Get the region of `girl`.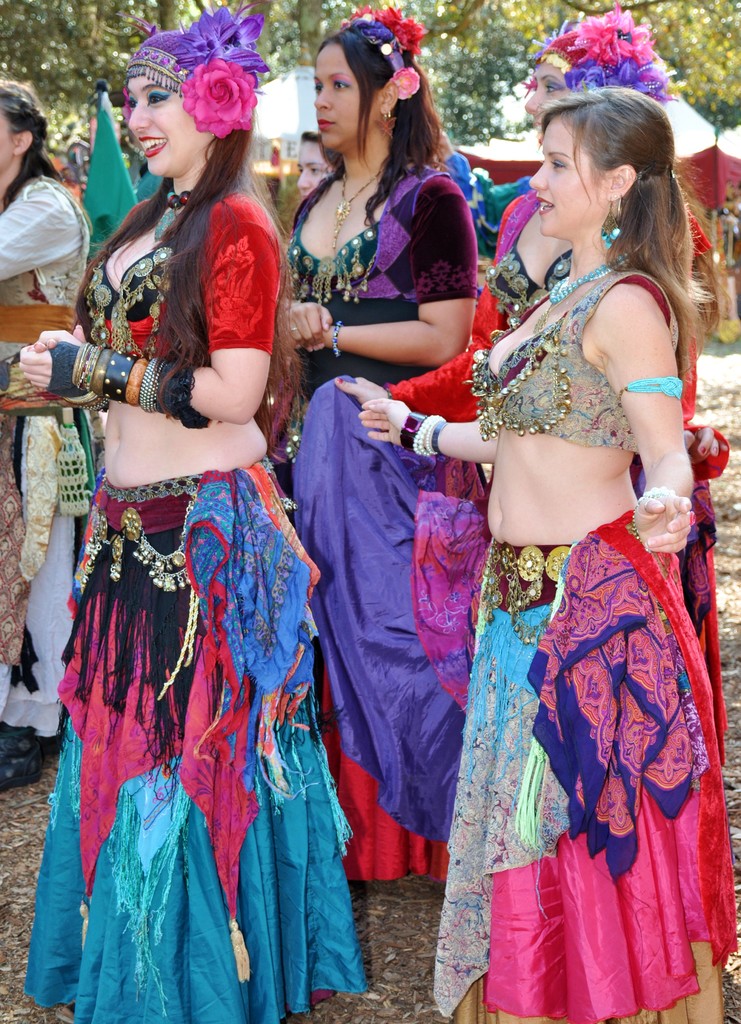
<region>359, 84, 739, 1023</region>.
